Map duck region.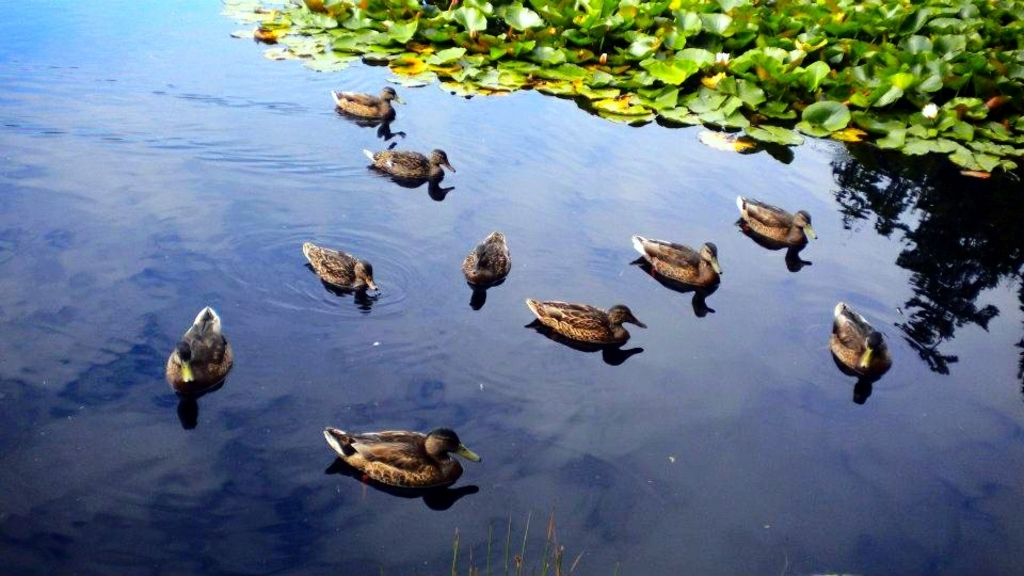
Mapped to [323, 83, 409, 124].
